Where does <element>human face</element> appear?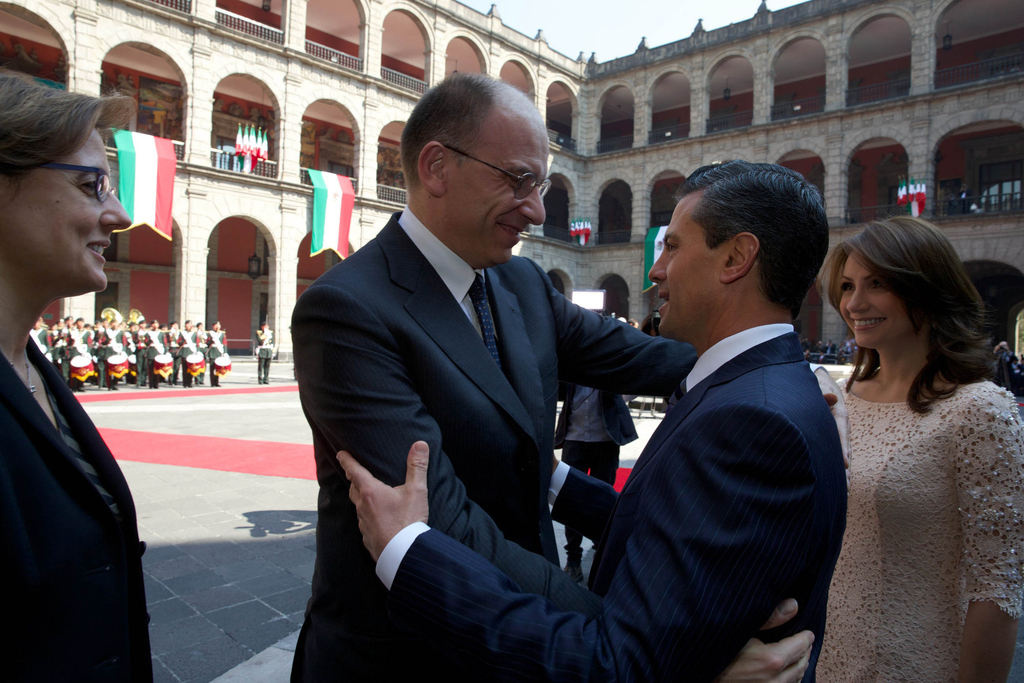
Appears at [650,198,710,342].
